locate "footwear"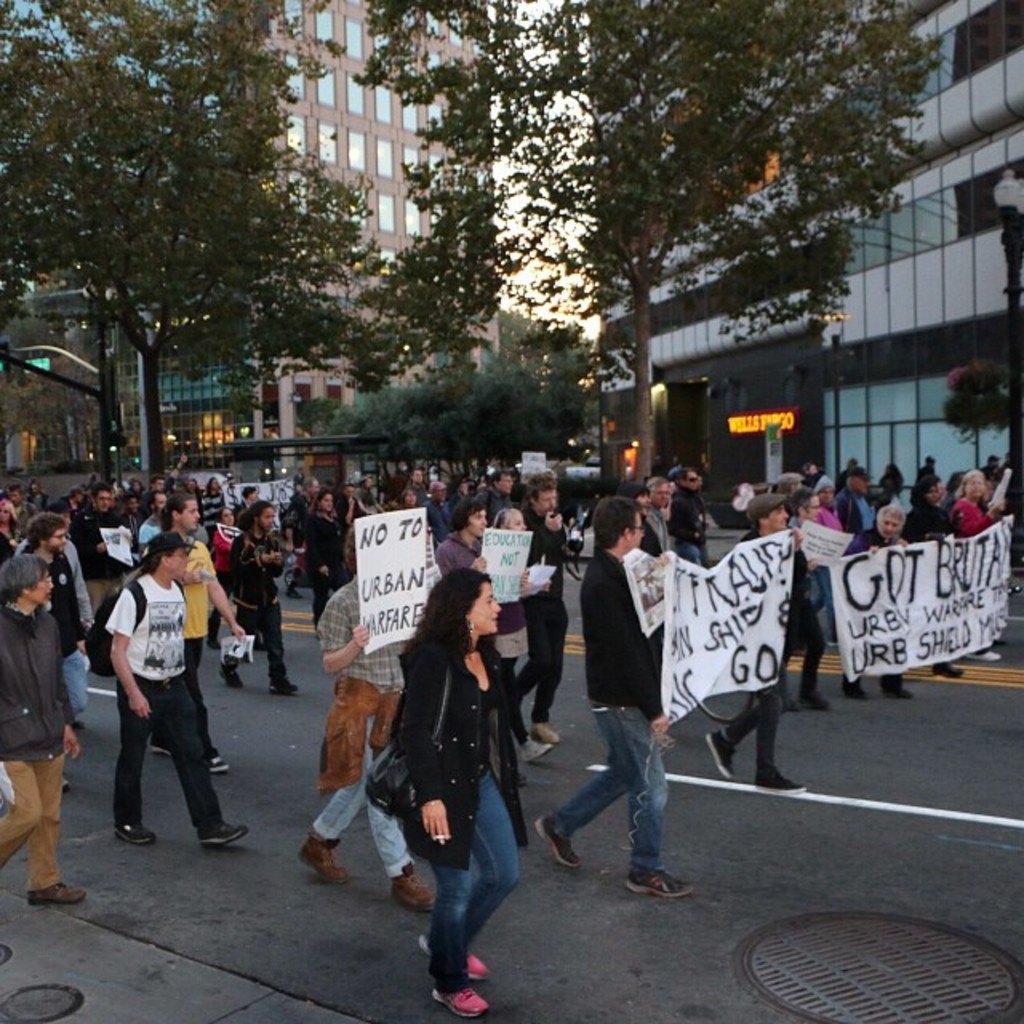
crop(197, 816, 251, 846)
